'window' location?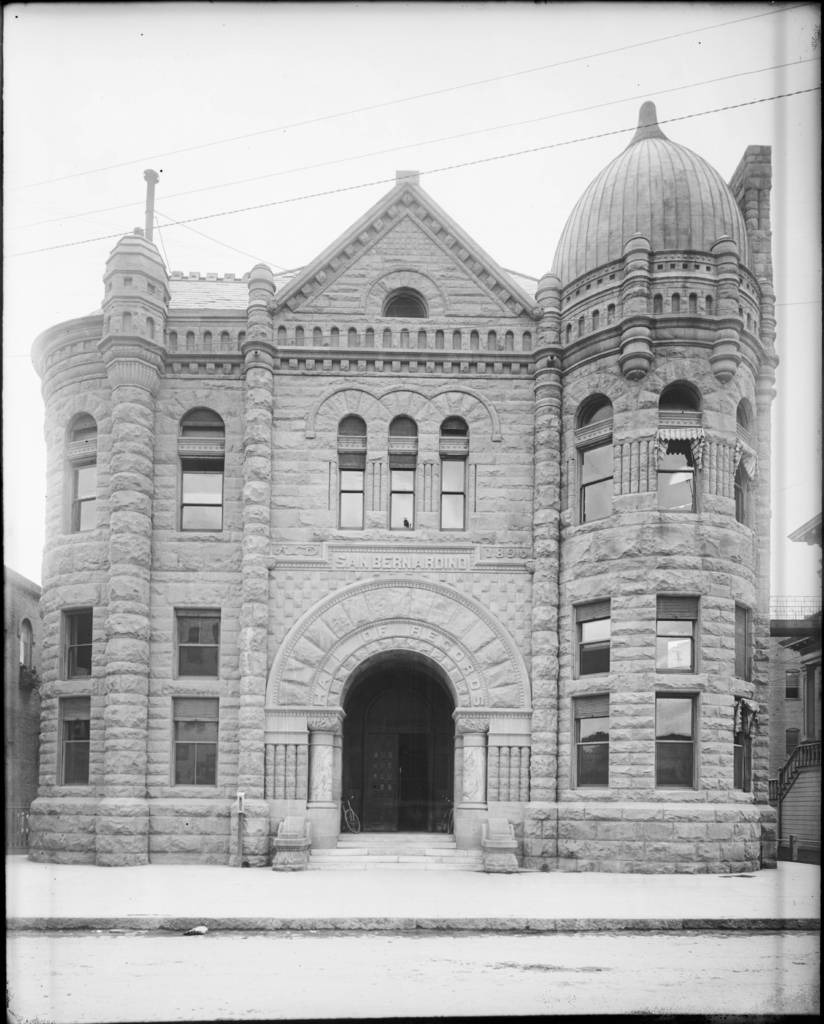
x1=174, y1=403, x2=231, y2=525
